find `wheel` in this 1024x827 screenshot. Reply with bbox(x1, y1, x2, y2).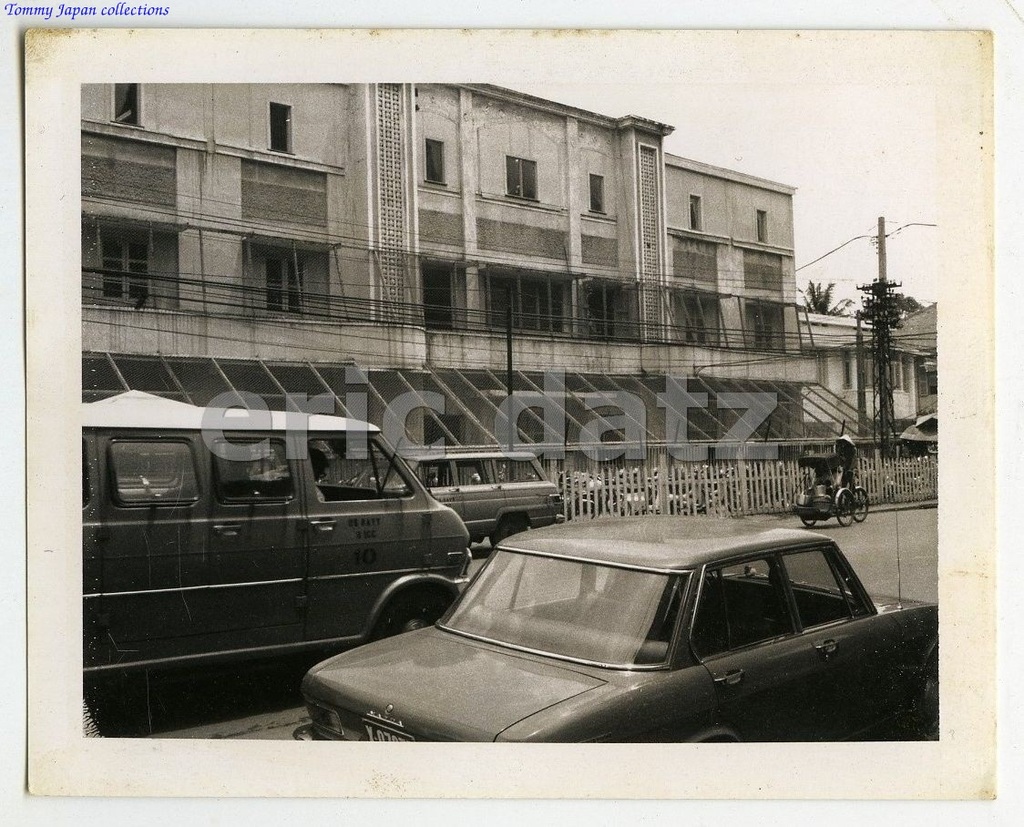
bbox(369, 591, 441, 638).
